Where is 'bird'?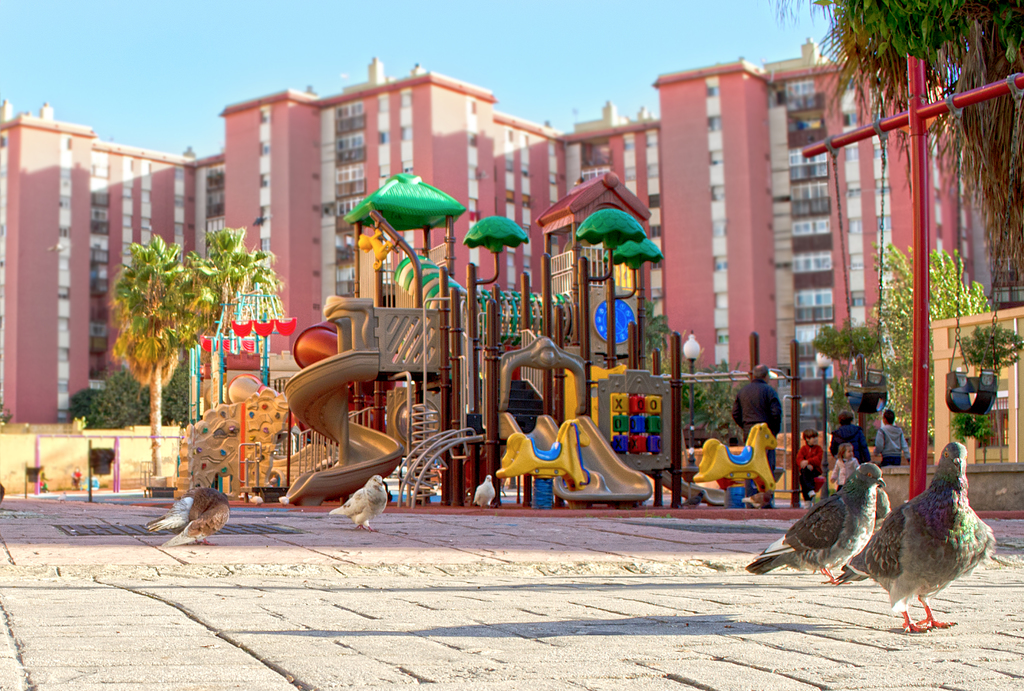
Rect(822, 491, 891, 583).
